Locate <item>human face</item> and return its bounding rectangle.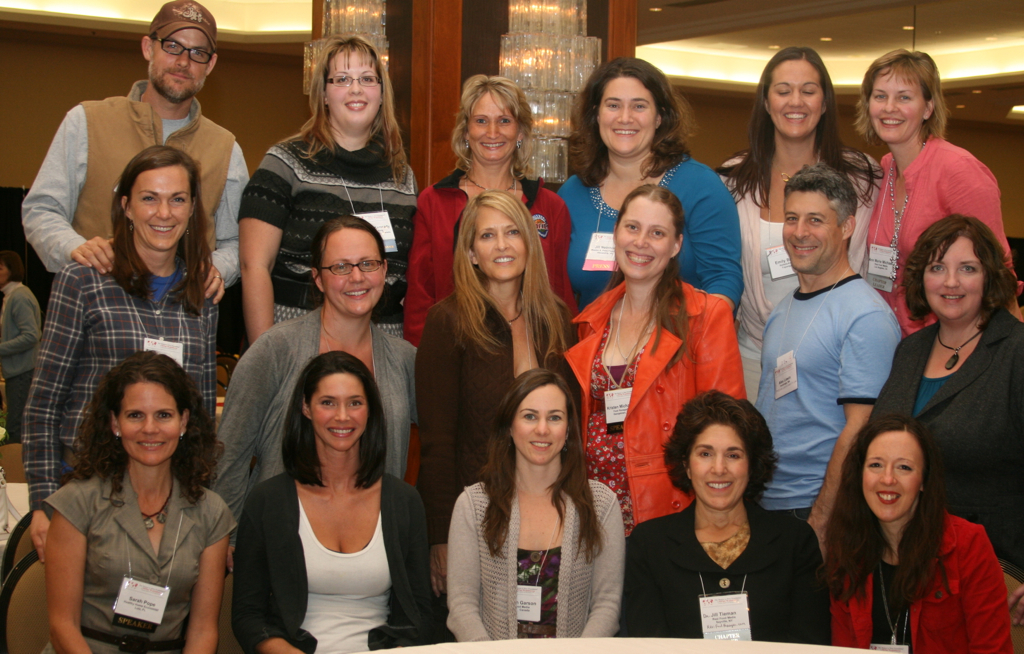
(x1=123, y1=166, x2=191, y2=255).
